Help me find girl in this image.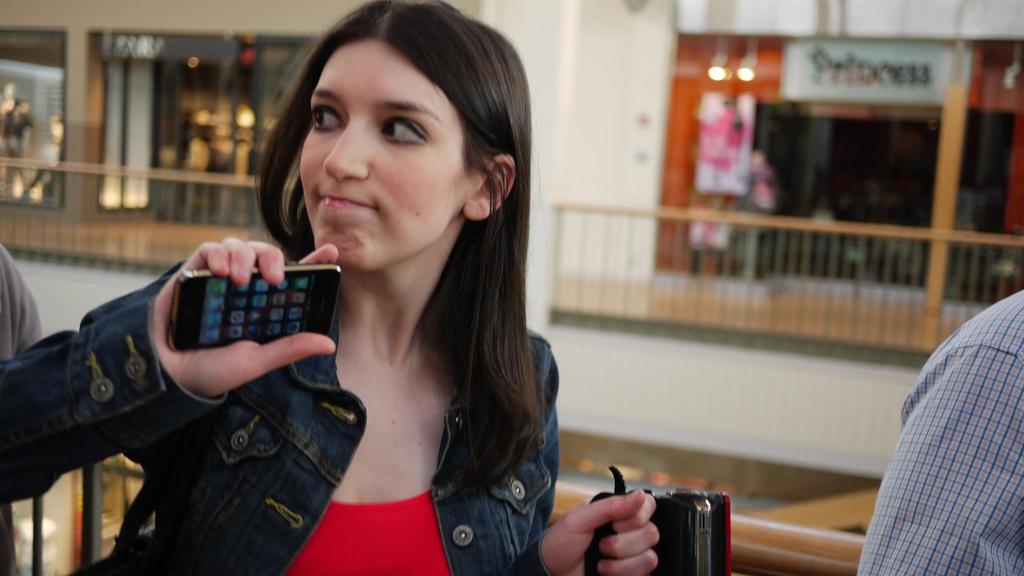
Found it: 0, 0, 665, 575.
